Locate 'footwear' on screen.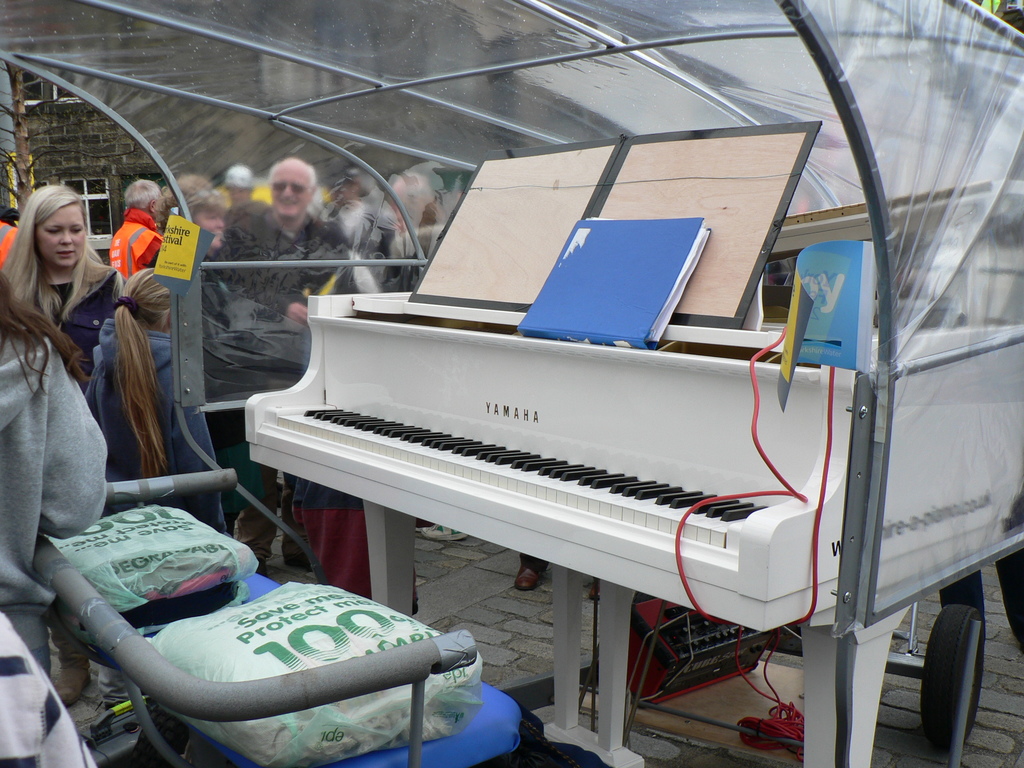
On screen at [284,554,316,569].
